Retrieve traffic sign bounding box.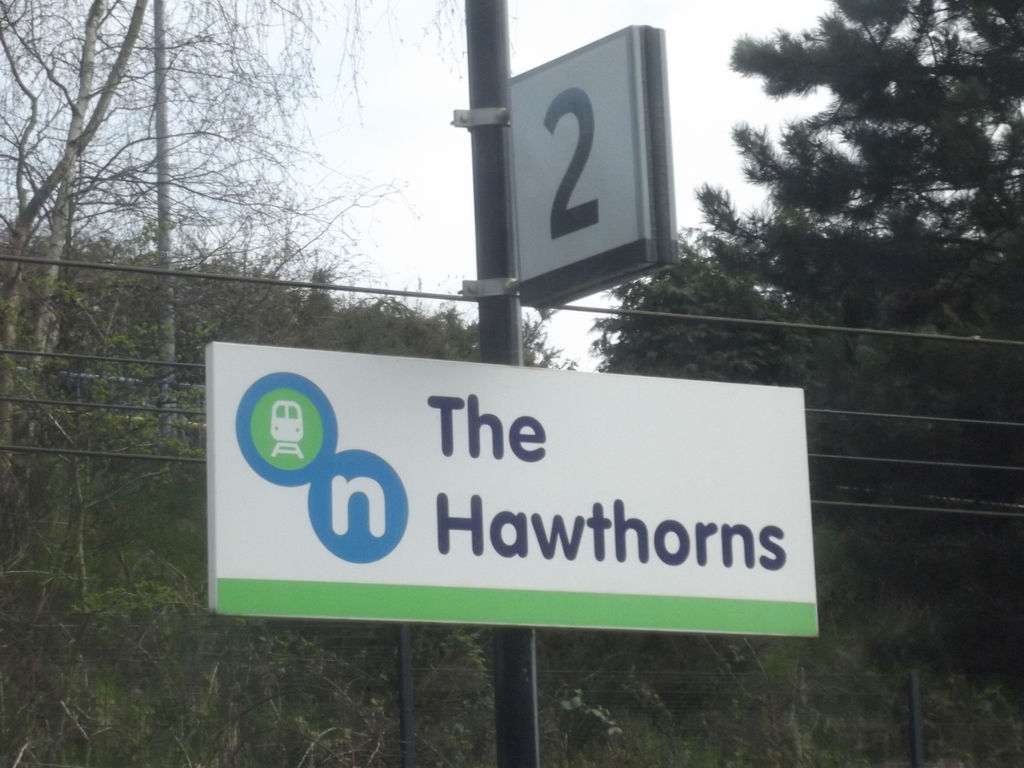
Bounding box: {"left": 202, "top": 340, "right": 809, "bottom": 639}.
